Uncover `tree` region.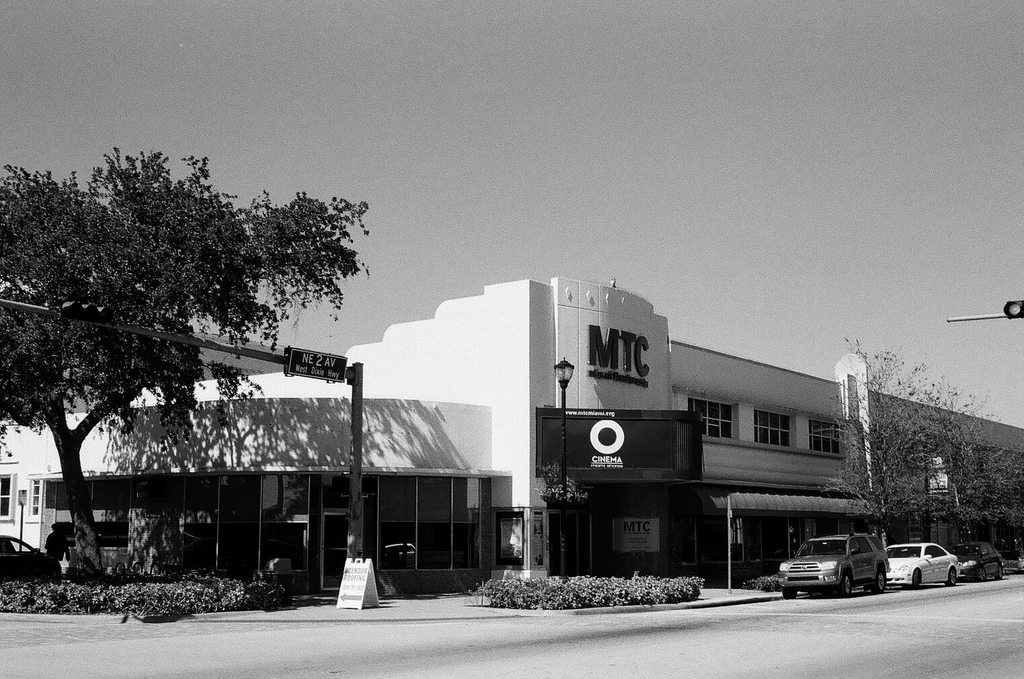
Uncovered: bbox=[16, 131, 310, 551].
